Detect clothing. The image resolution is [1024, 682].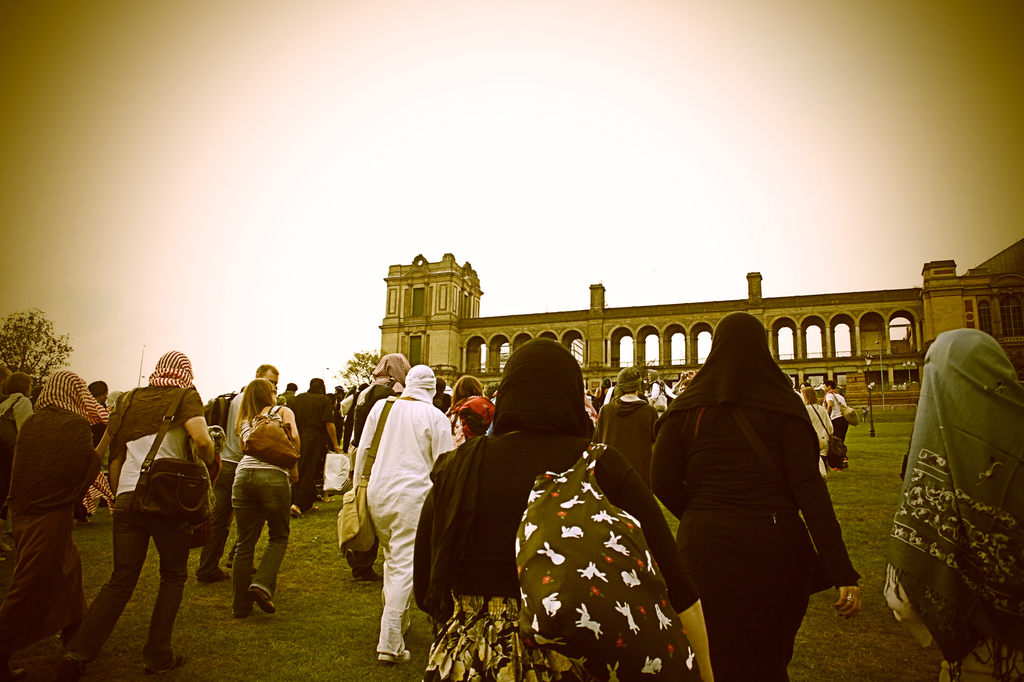
<bbox>878, 321, 1023, 681</bbox>.
